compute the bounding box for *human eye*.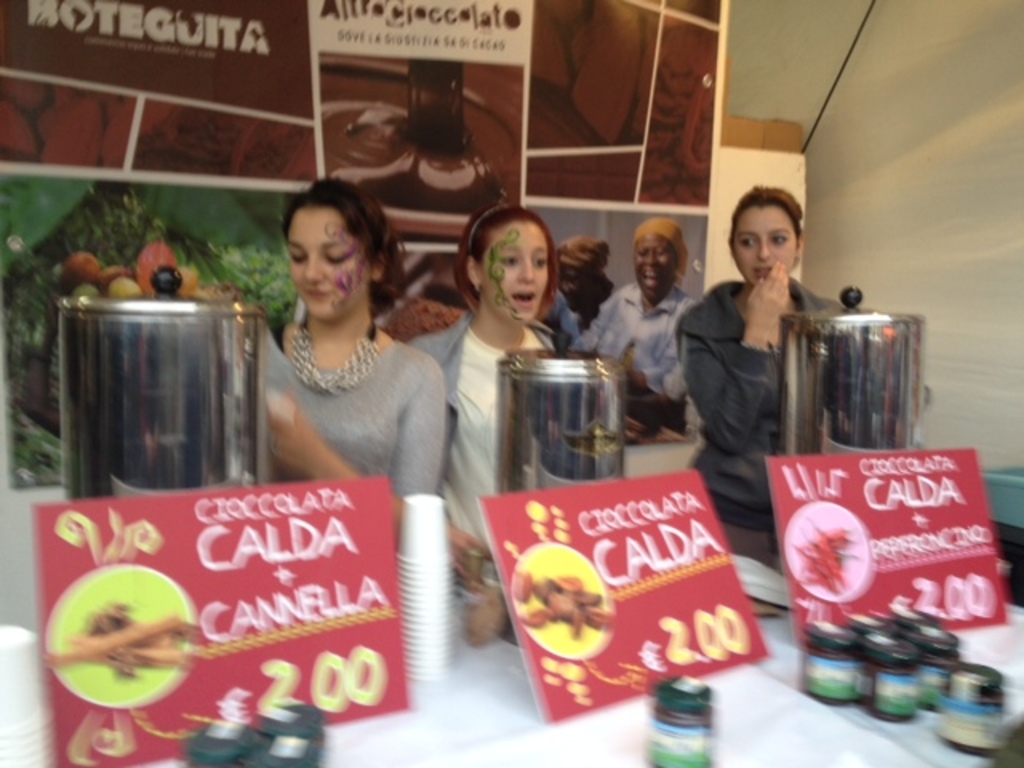
(left=493, top=251, right=518, bottom=270).
